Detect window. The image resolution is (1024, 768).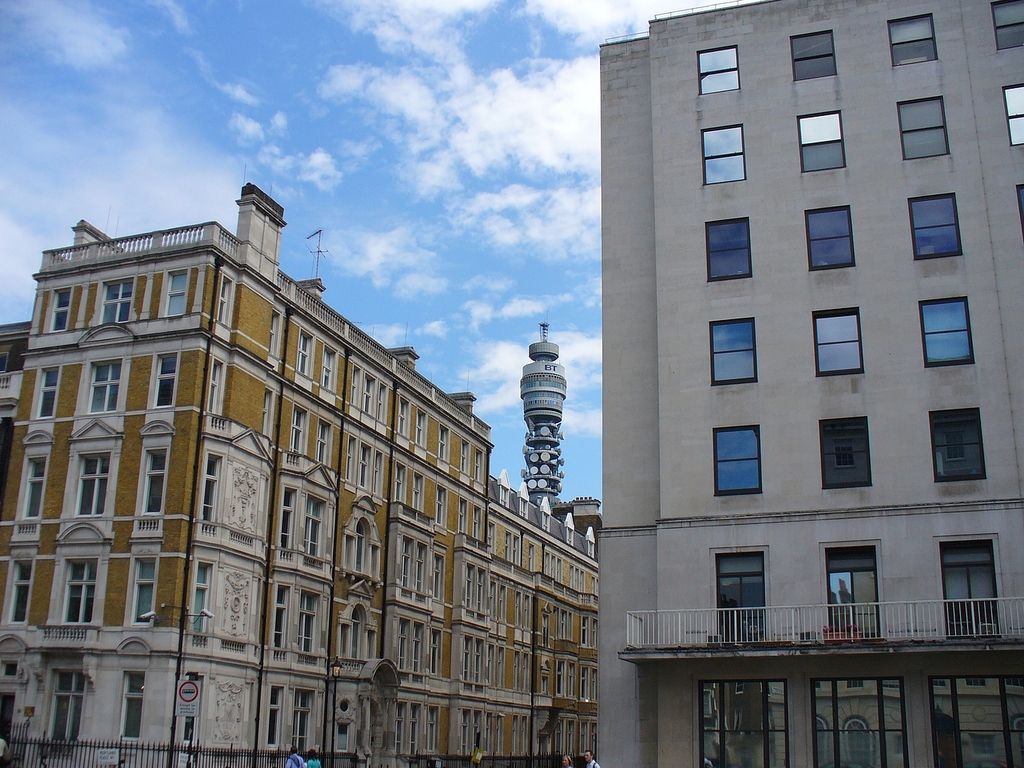
pyautogui.locateOnScreen(698, 124, 746, 186).
